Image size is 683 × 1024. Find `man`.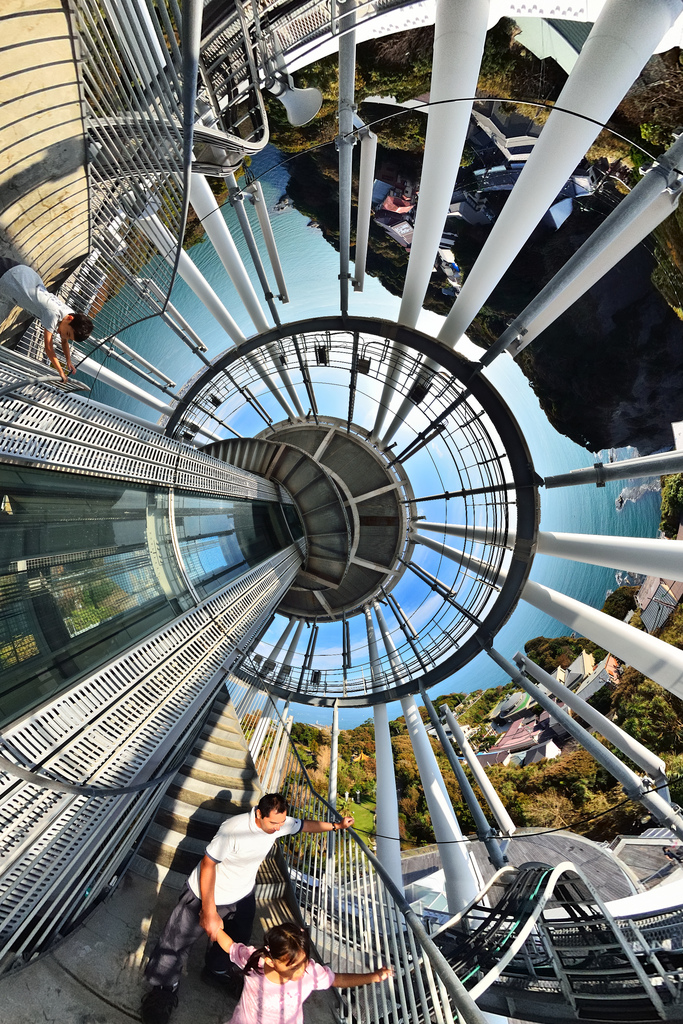
<region>137, 780, 354, 1023</region>.
